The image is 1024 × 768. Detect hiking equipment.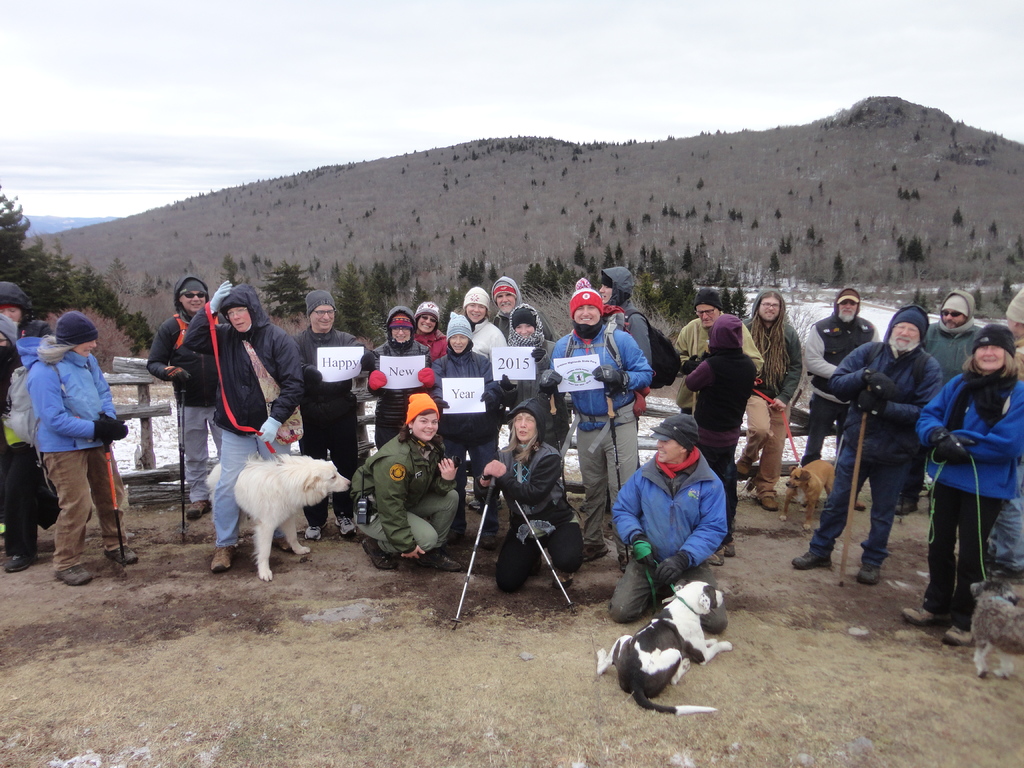
Detection: select_region(0, 353, 93, 498).
